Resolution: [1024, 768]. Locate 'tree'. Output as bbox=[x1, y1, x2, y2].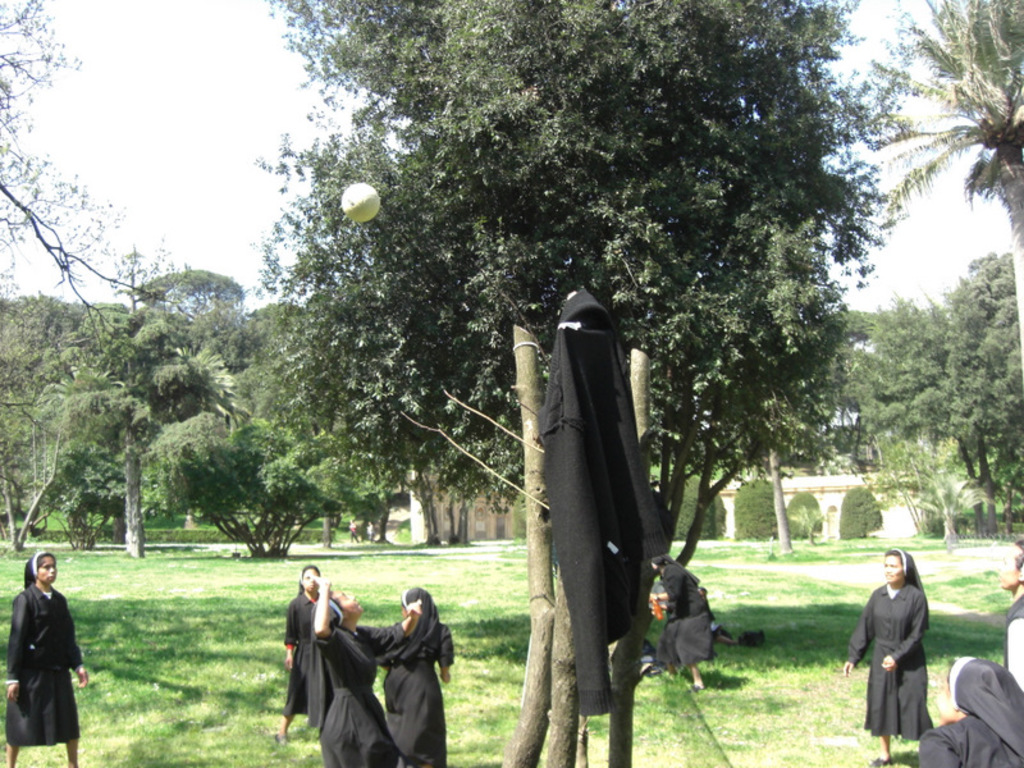
bbox=[261, 0, 897, 767].
